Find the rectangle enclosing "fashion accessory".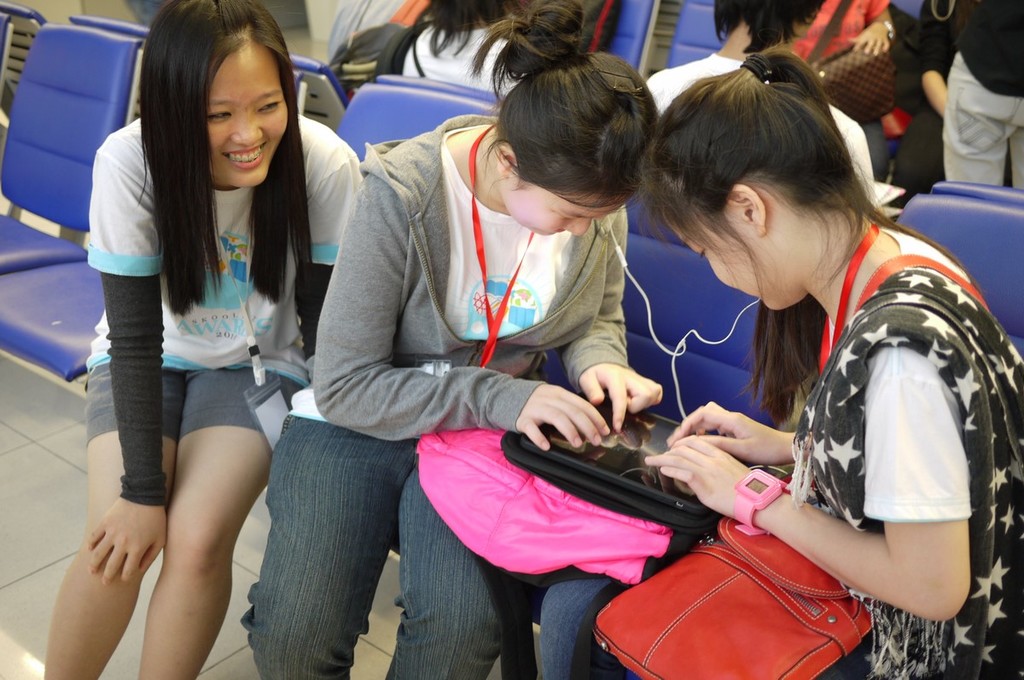
pyautogui.locateOnScreen(605, 83, 649, 93).
